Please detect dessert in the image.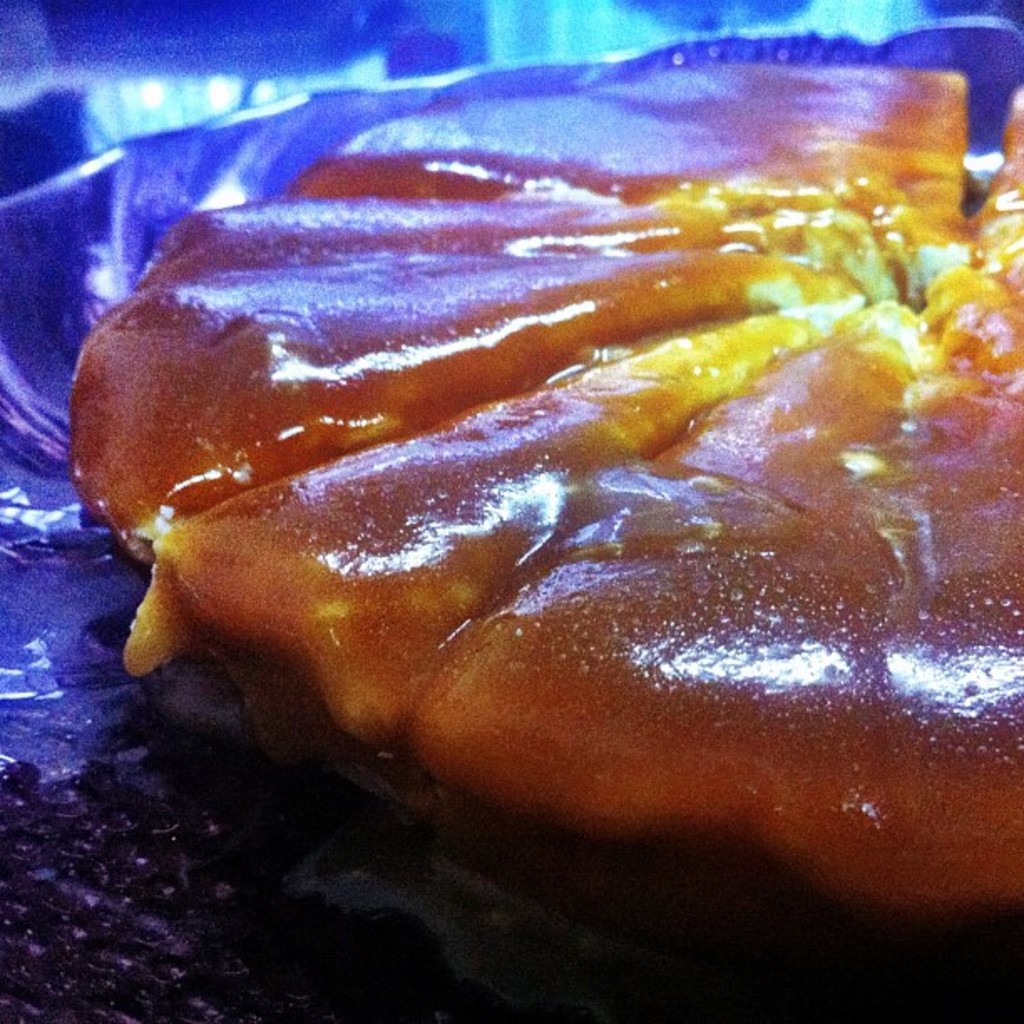
left=50, top=99, right=994, bottom=947.
